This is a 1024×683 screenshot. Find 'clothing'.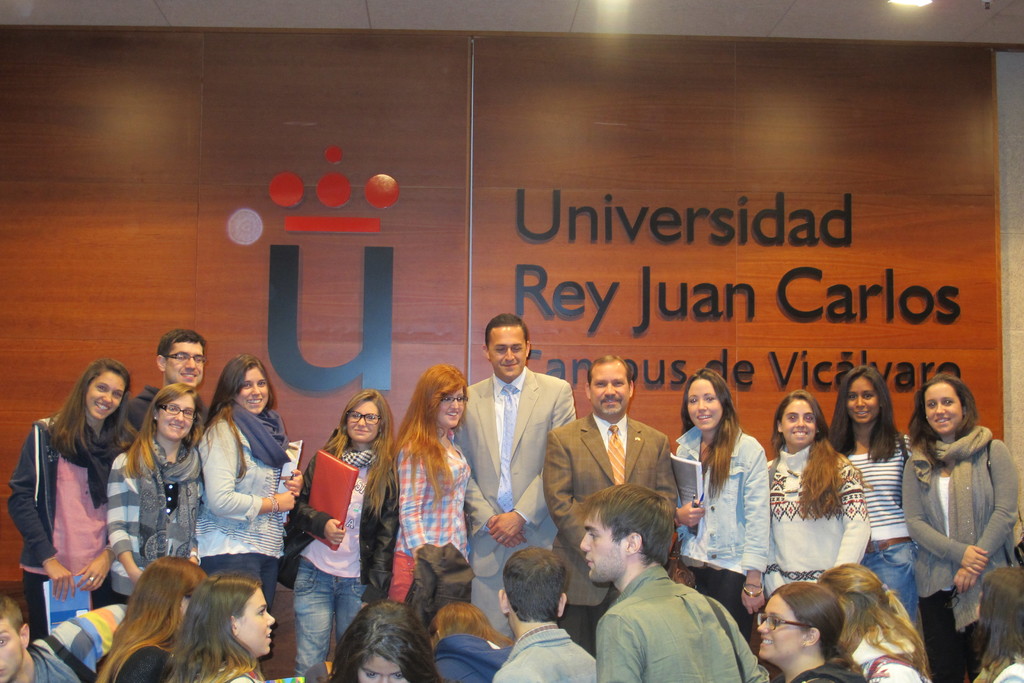
Bounding box: 269/440/394/682.
